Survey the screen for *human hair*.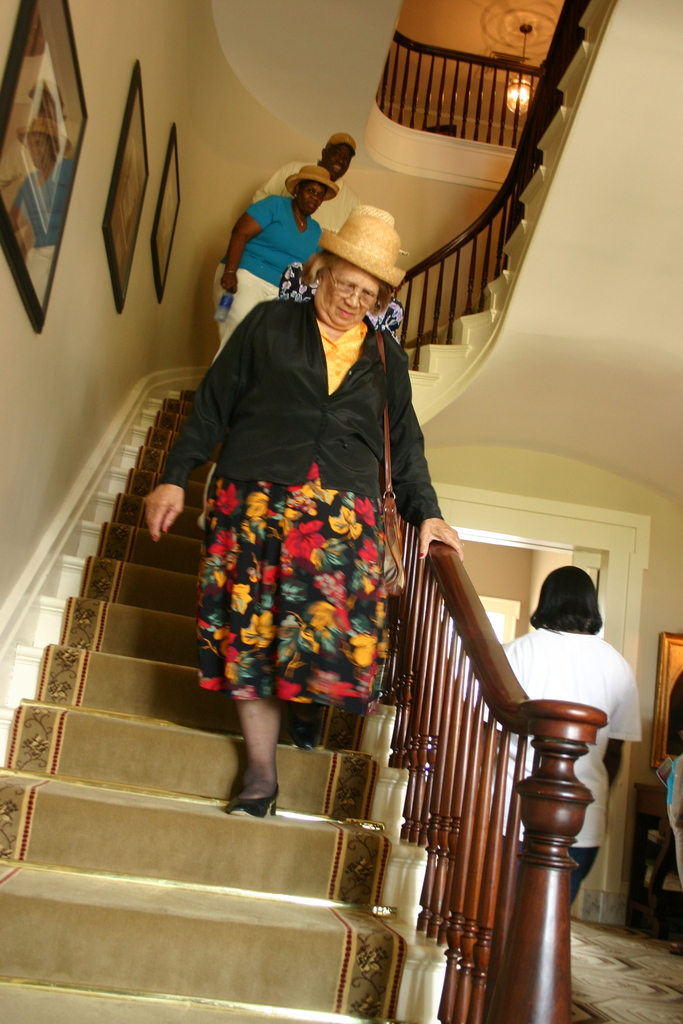
Survey found: locate(529, 562, 602, 633).
